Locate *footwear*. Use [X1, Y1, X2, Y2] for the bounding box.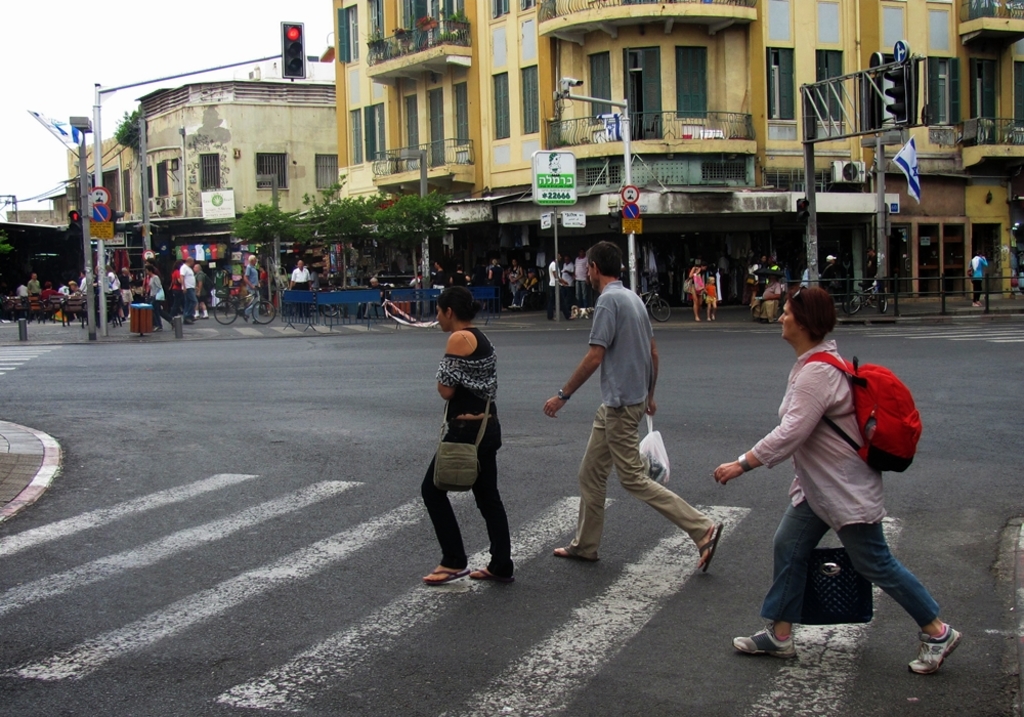
[470, 563, 513, 585].
